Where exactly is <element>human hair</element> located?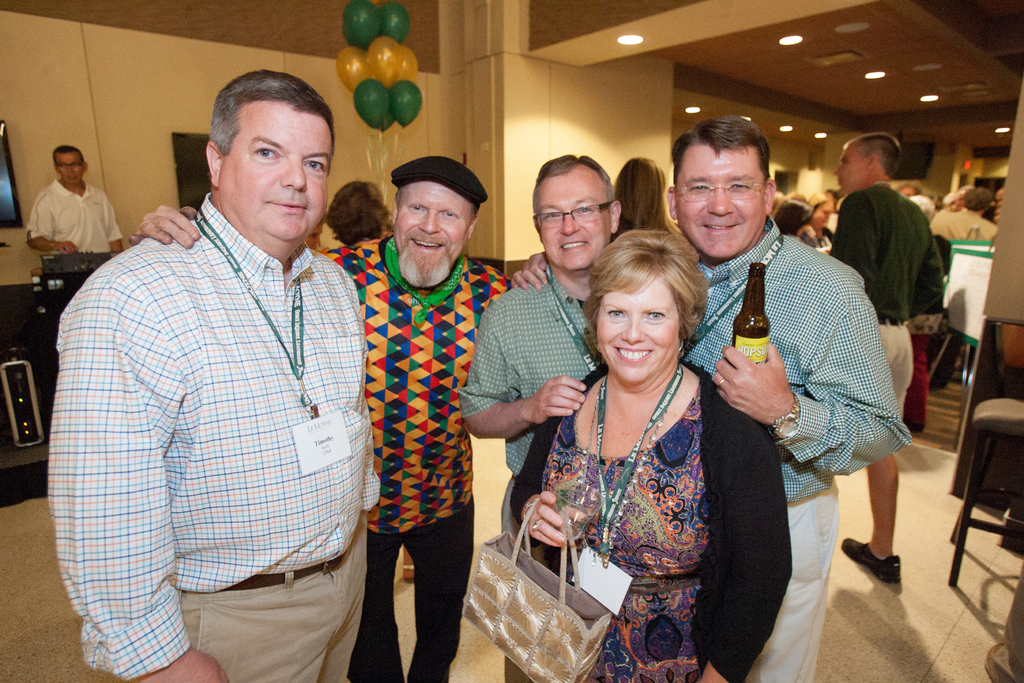
Its bounding box is bbox=(960, 185, 997, 213).
